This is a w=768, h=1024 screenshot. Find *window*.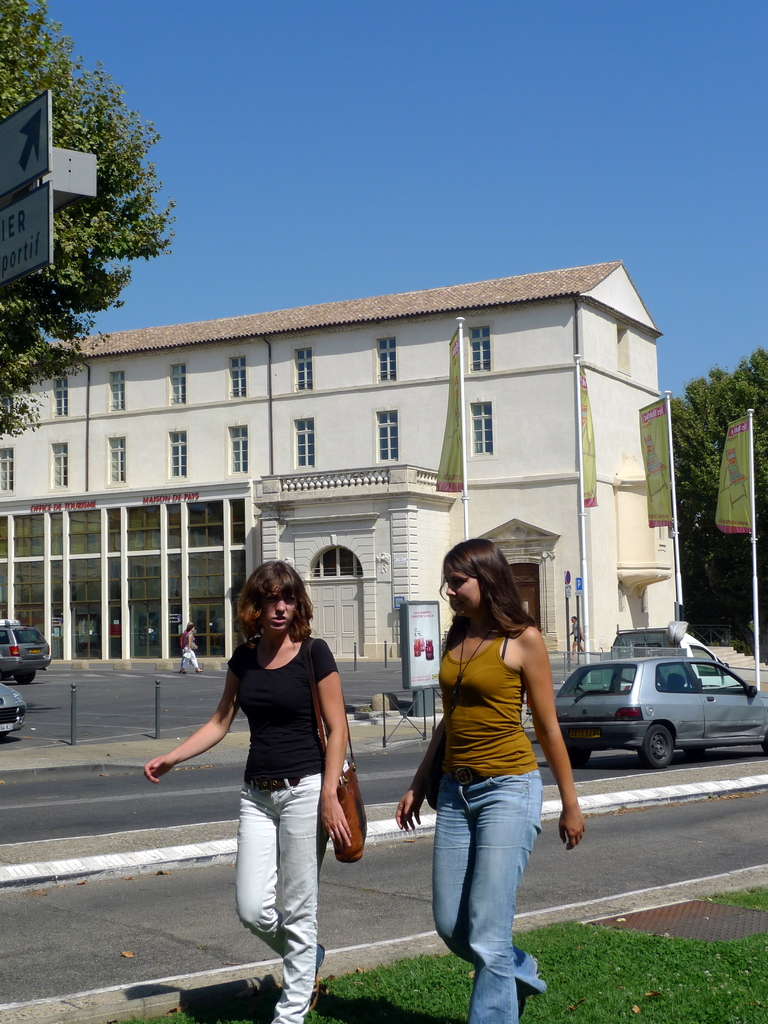
Bounding box: (375, 337, 398, 383).
